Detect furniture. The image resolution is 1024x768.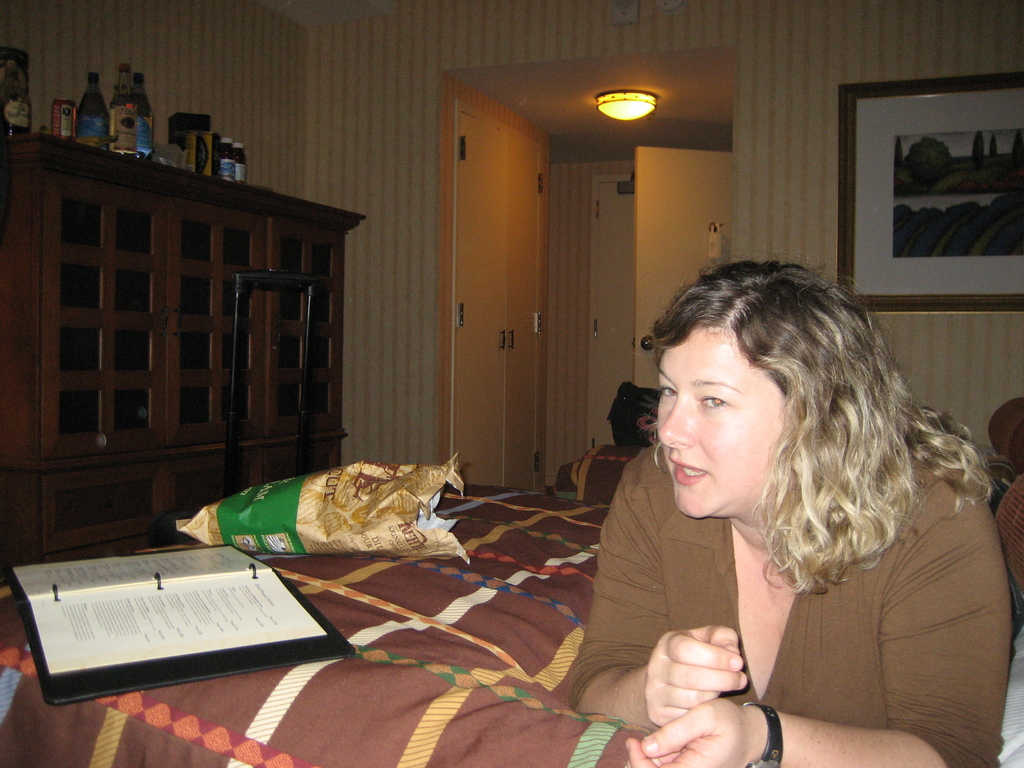
(0,129,365,579).
